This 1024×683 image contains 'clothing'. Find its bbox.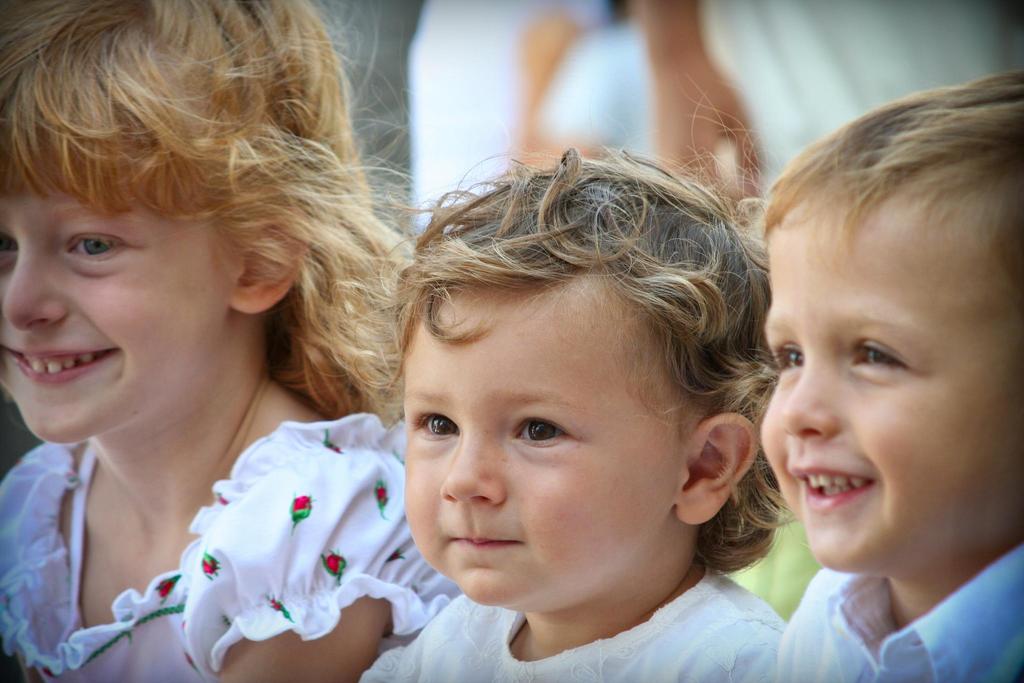
x1=774 y1=544 x2=1023 y2=682.
